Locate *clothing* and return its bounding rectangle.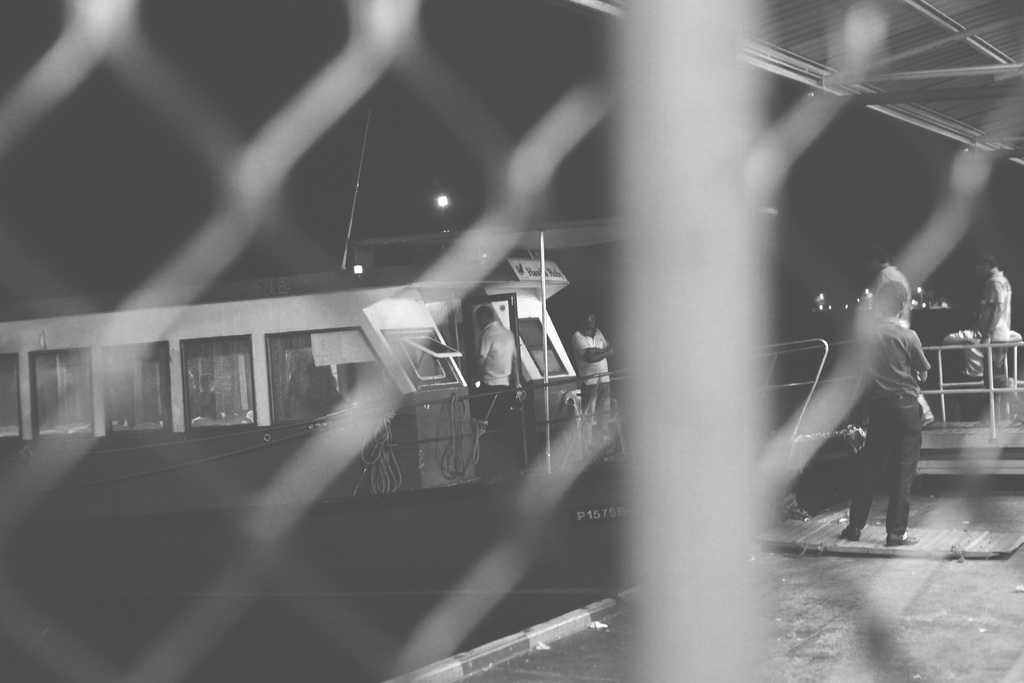
x1=471, y1=320, x2=521, y2=472.
